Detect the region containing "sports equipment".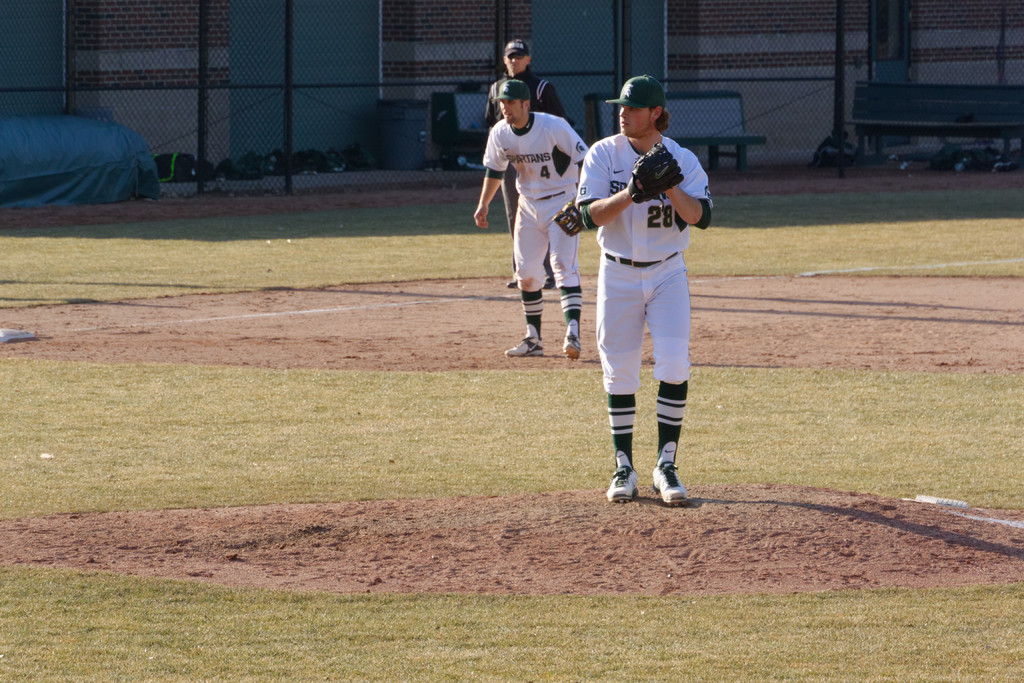
<region>656, 463, 685, 500</region>.
